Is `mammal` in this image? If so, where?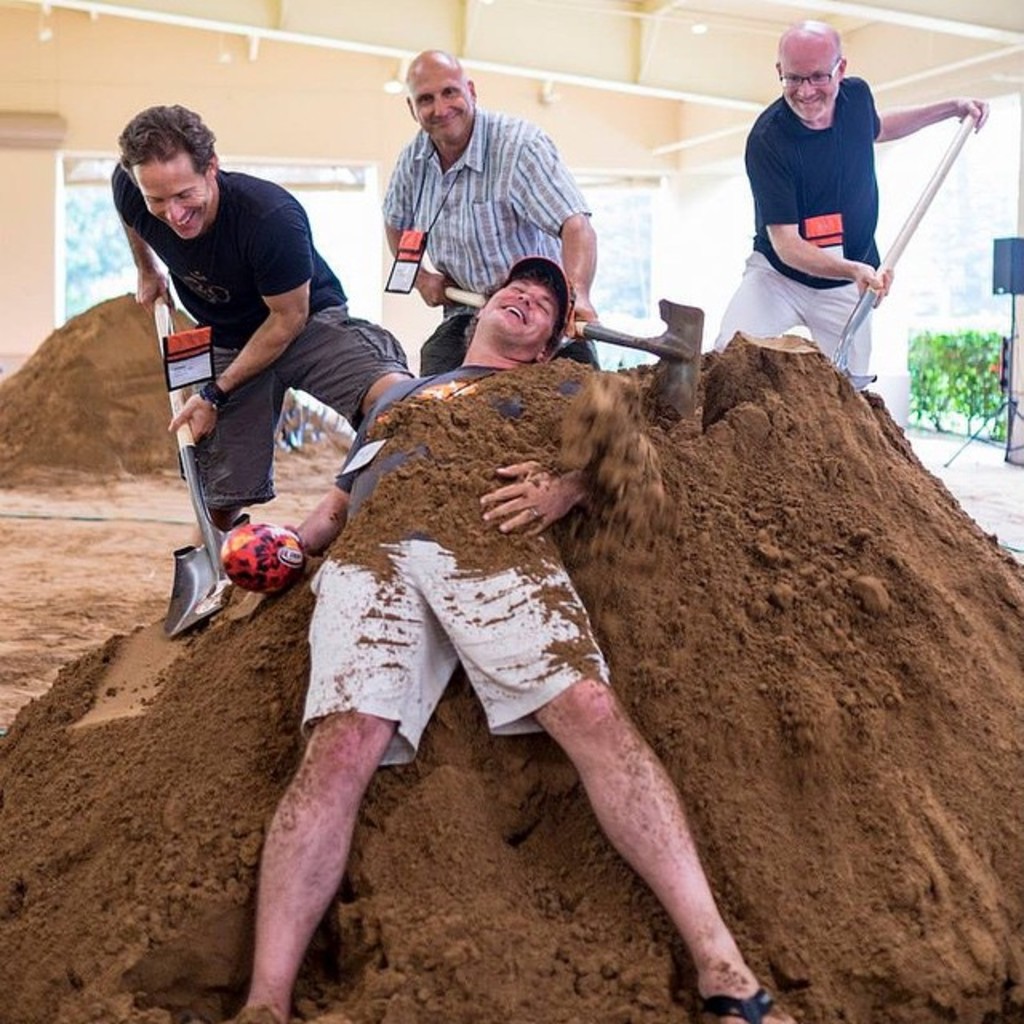
Yes, at (left=109, top=106, right=413, bottom=546).
